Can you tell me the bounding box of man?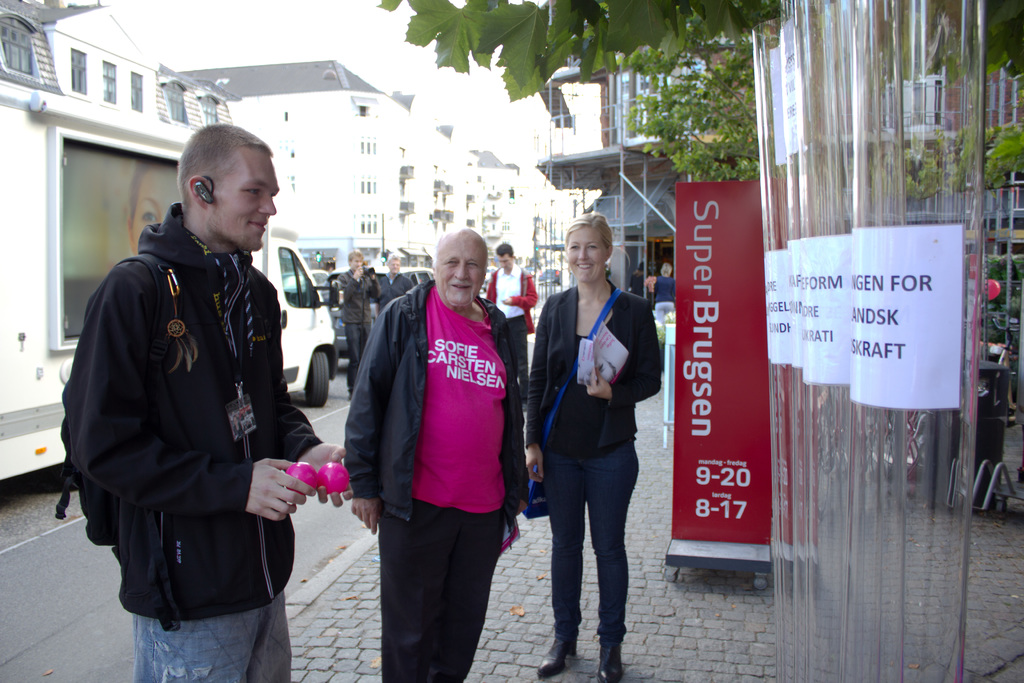
locate(326, 251, 383, 390).
